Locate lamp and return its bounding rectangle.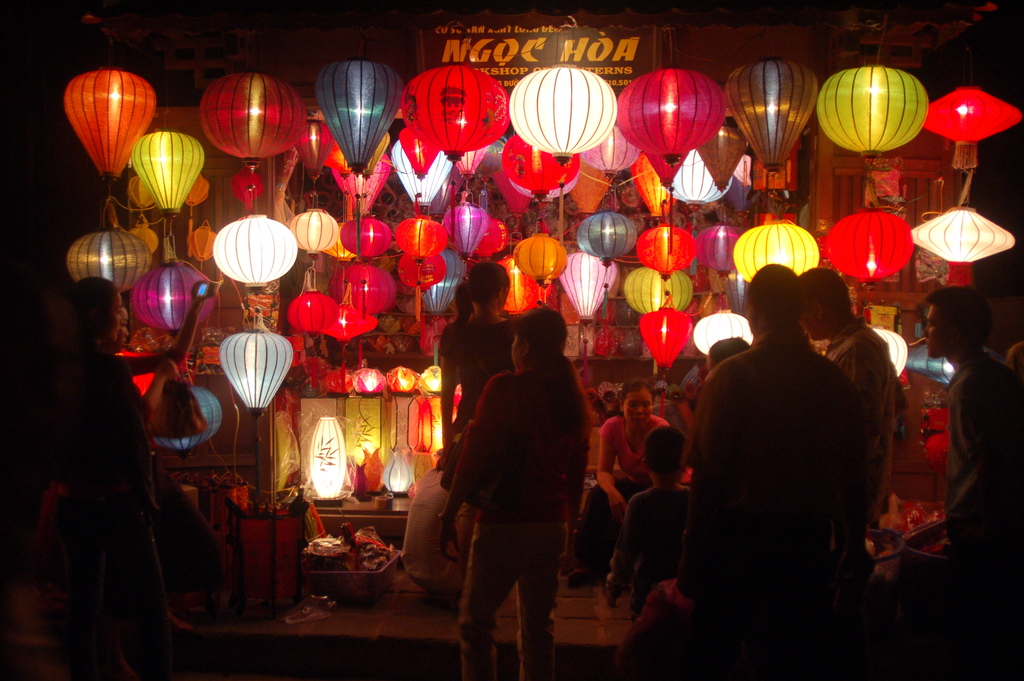
box(911, 165, 1016, 285).
